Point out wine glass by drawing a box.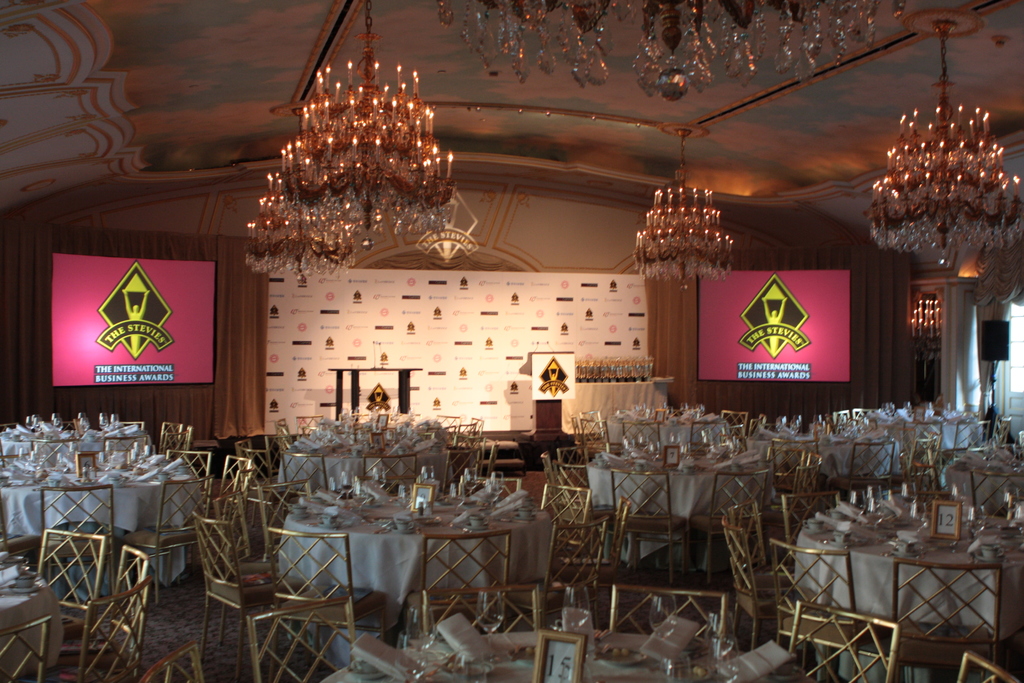
<region>562, 586, 592, 639</region>.
